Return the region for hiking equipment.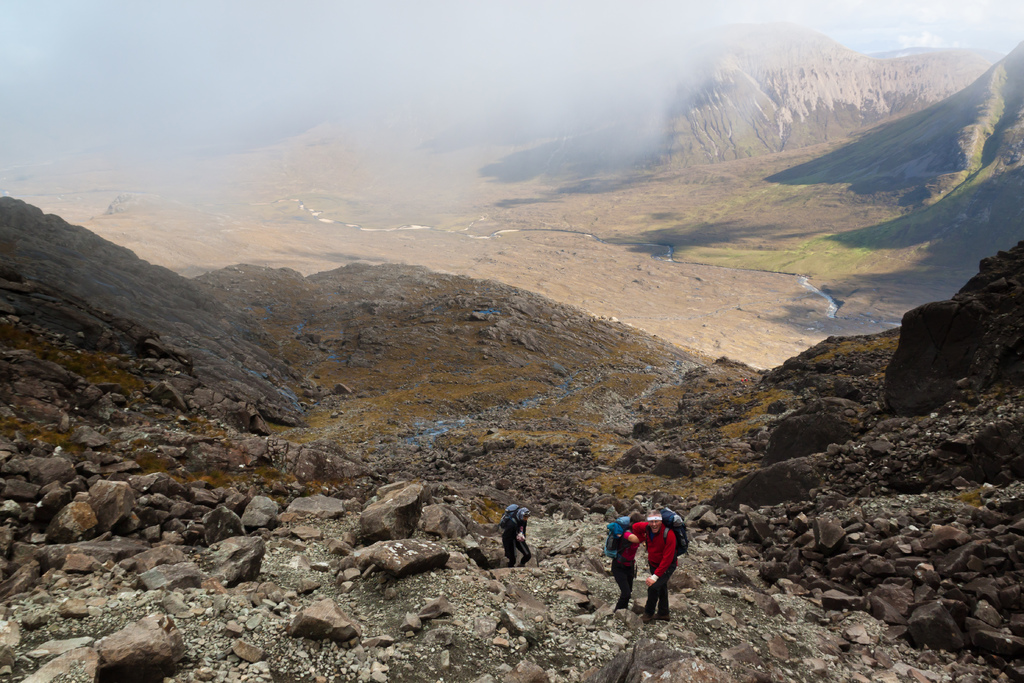
[x1=639, y1=612, x2=653, y2=623].
